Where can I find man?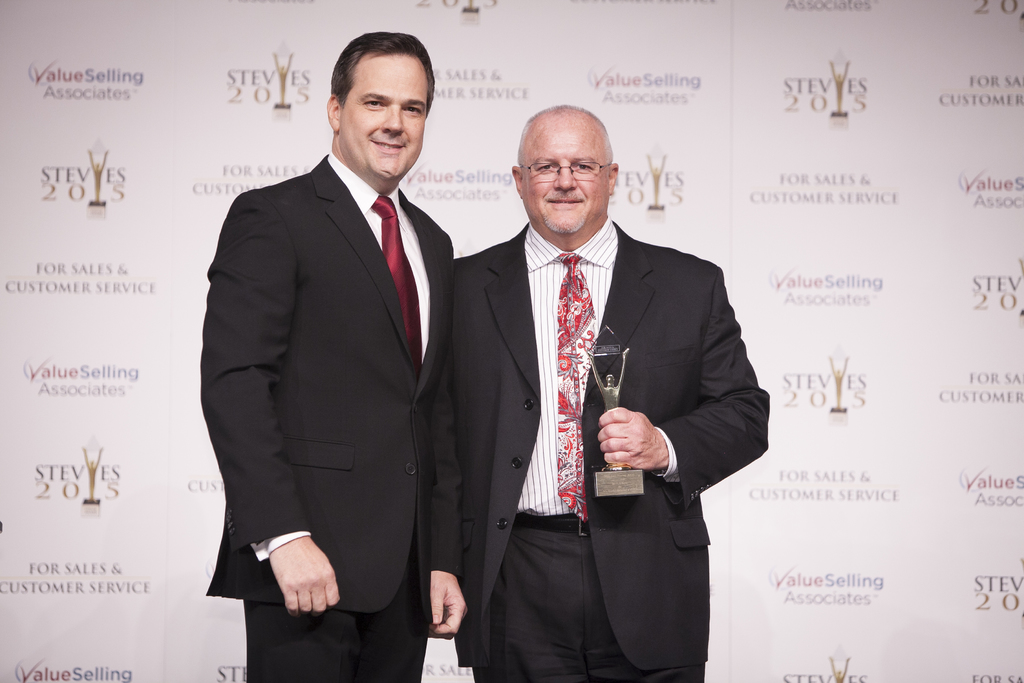
You can find it at 196, 31, 452, 682.
